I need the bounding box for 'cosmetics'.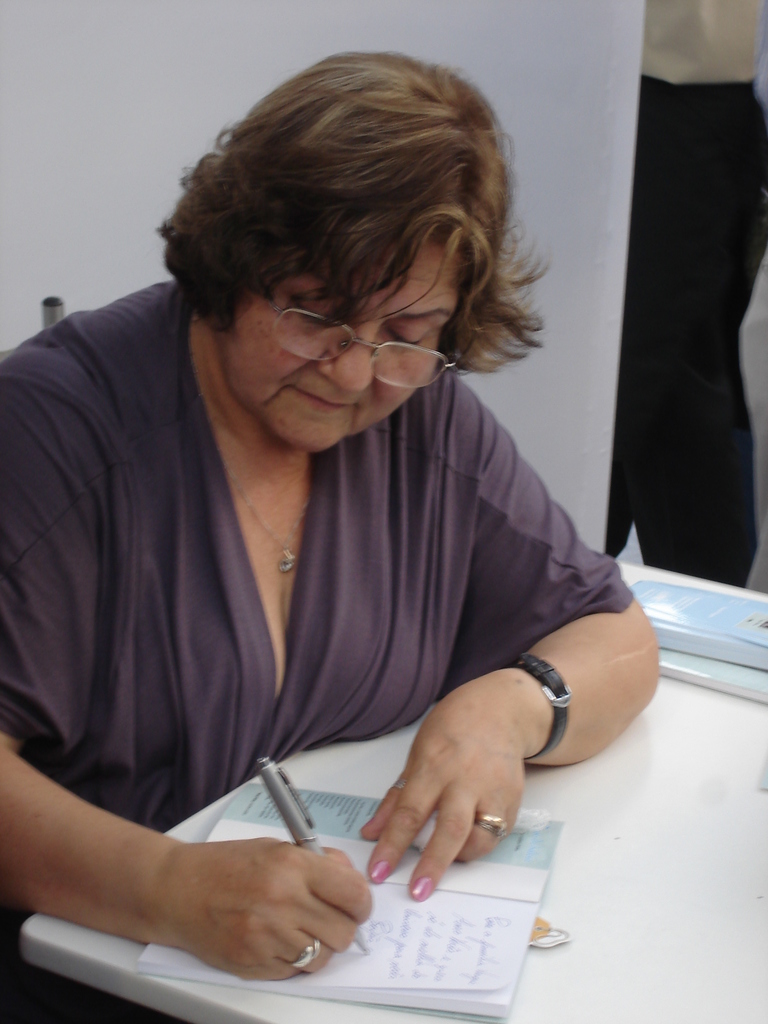
Here it is: {"x1": 374, "y1": 853, "x2": 393, "y2": 883}.
